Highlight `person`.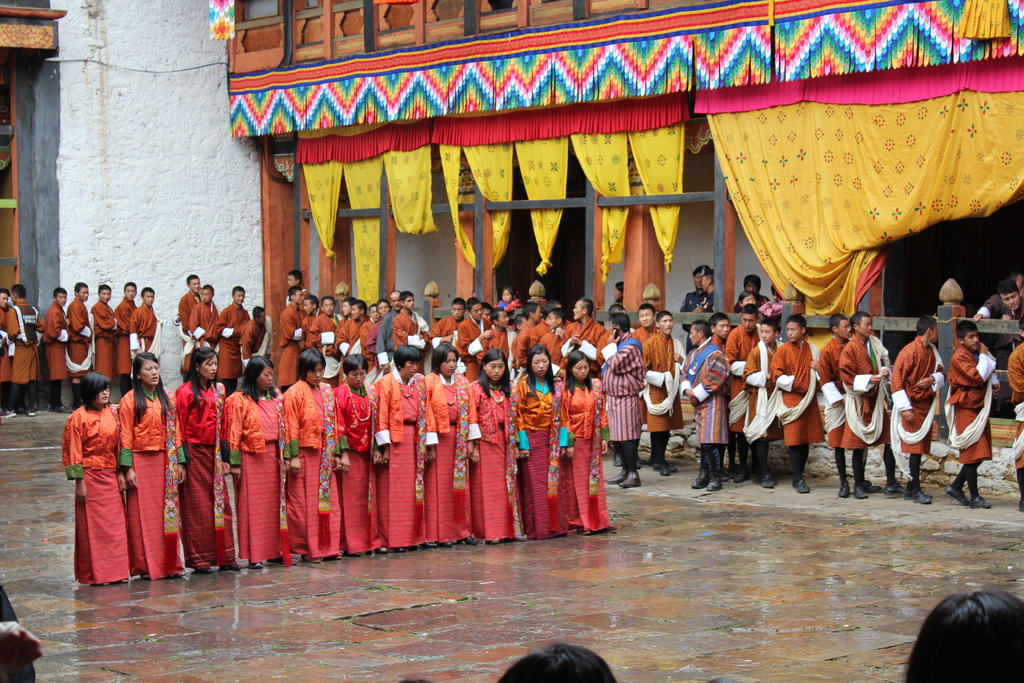
Highlighted region: [left=743, top=322, right=785, bottom=484].
